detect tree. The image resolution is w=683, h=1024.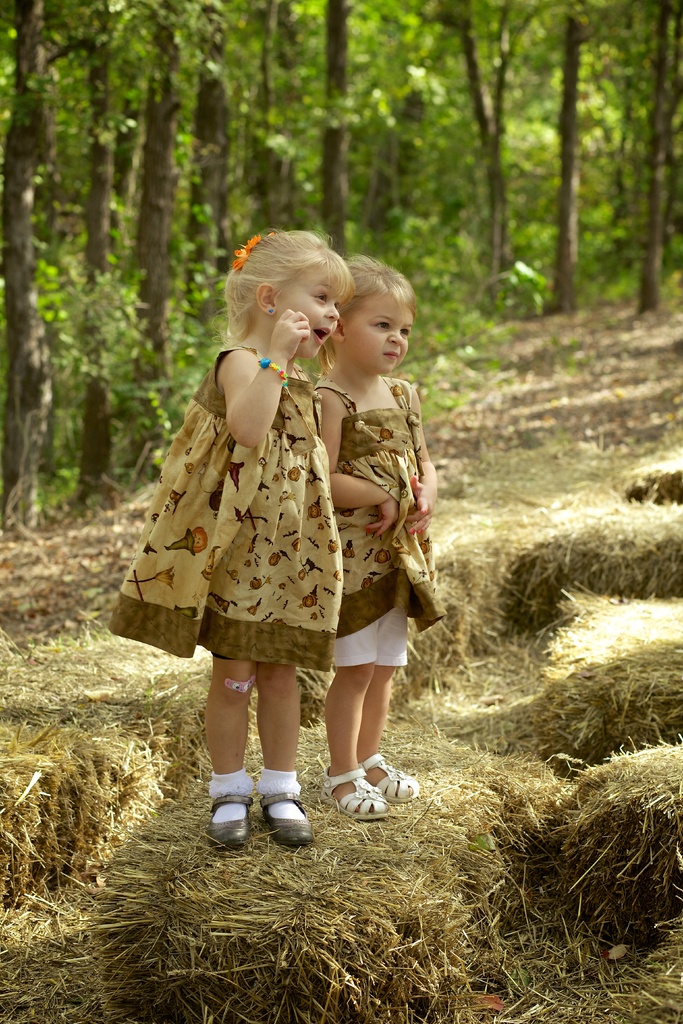
x1=134 y1=0 x2=185 y2=462.
